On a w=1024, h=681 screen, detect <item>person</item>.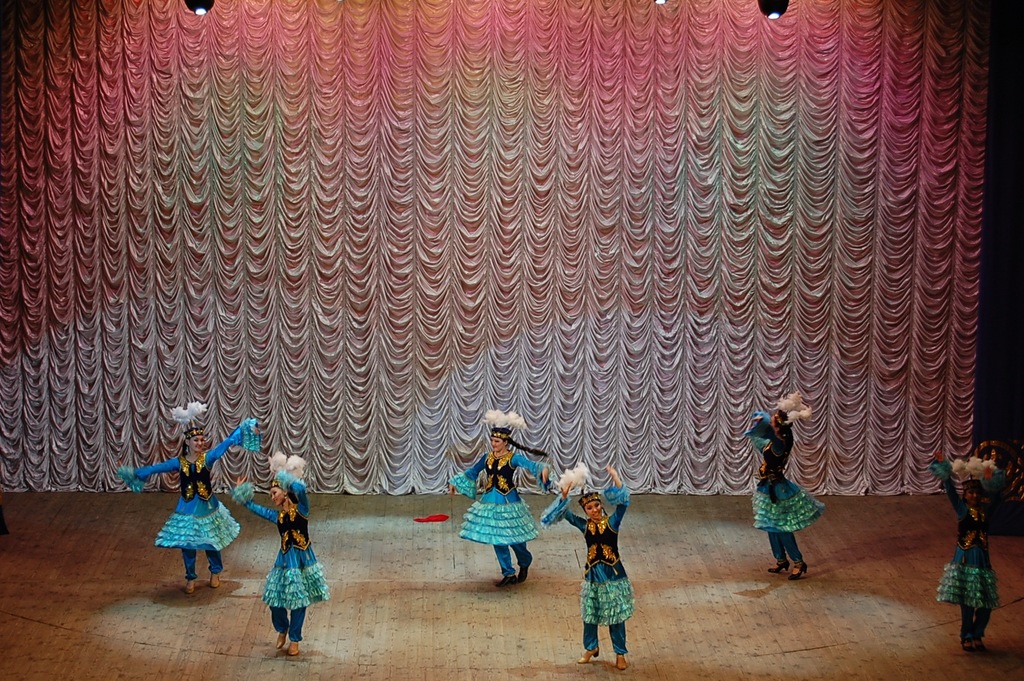
[932,456,1007,656].
